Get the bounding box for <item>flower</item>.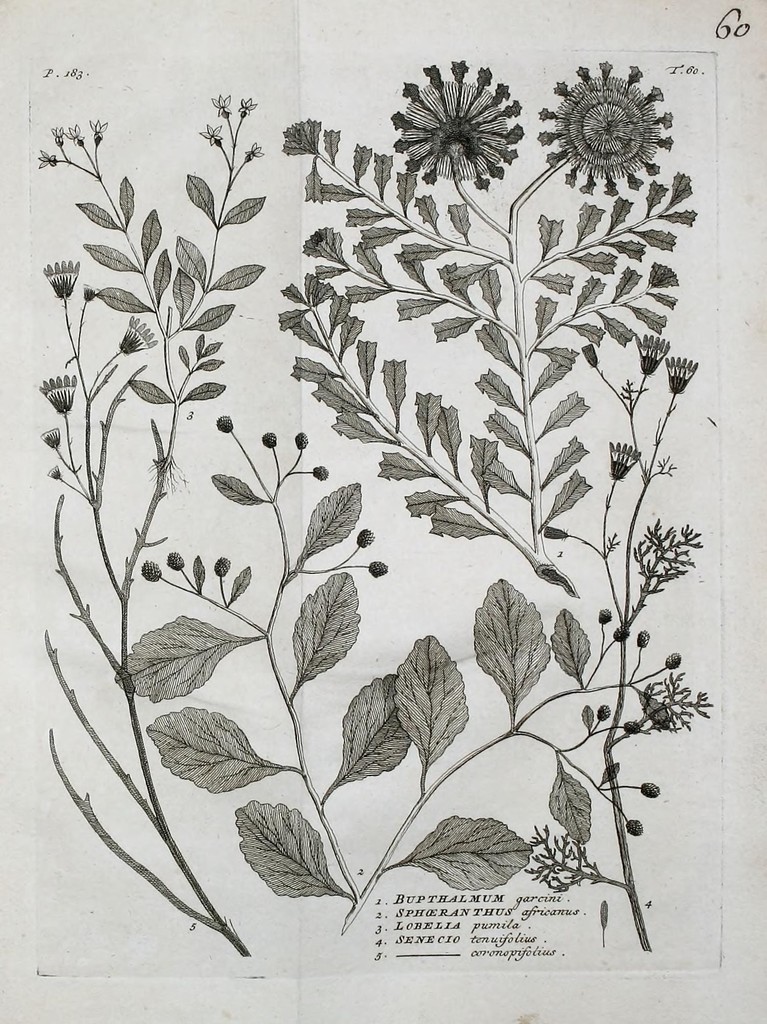
bbox=[38, 372, 77, 412].
